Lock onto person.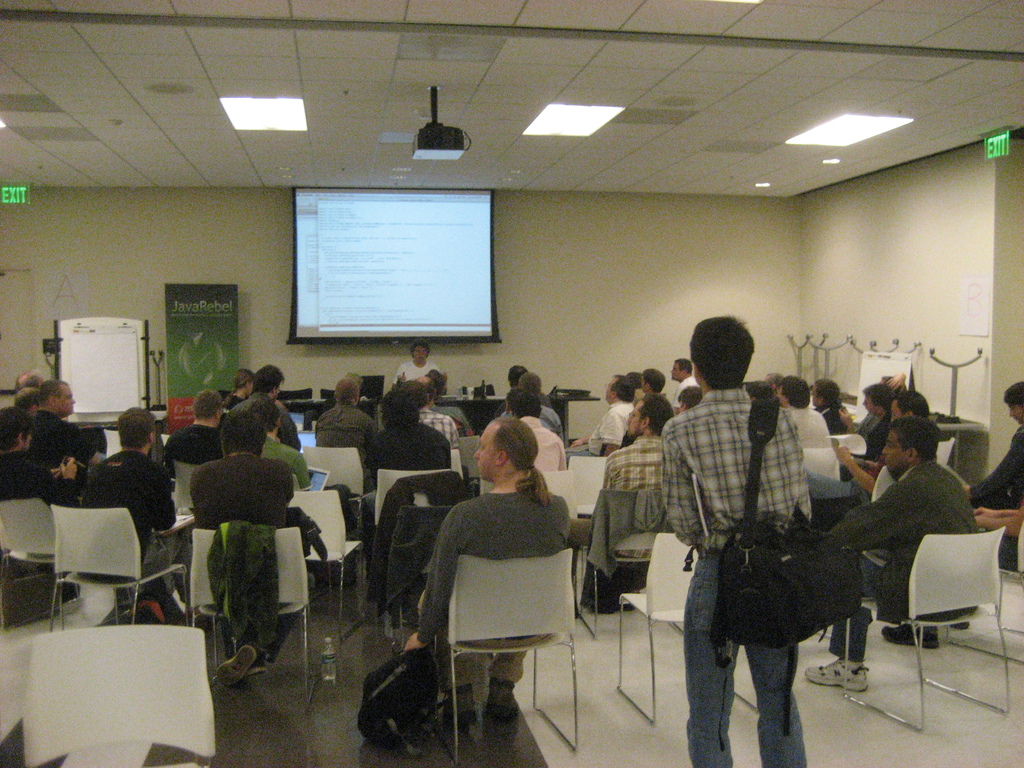
Locked: box=[38, 445, 90, 509].
